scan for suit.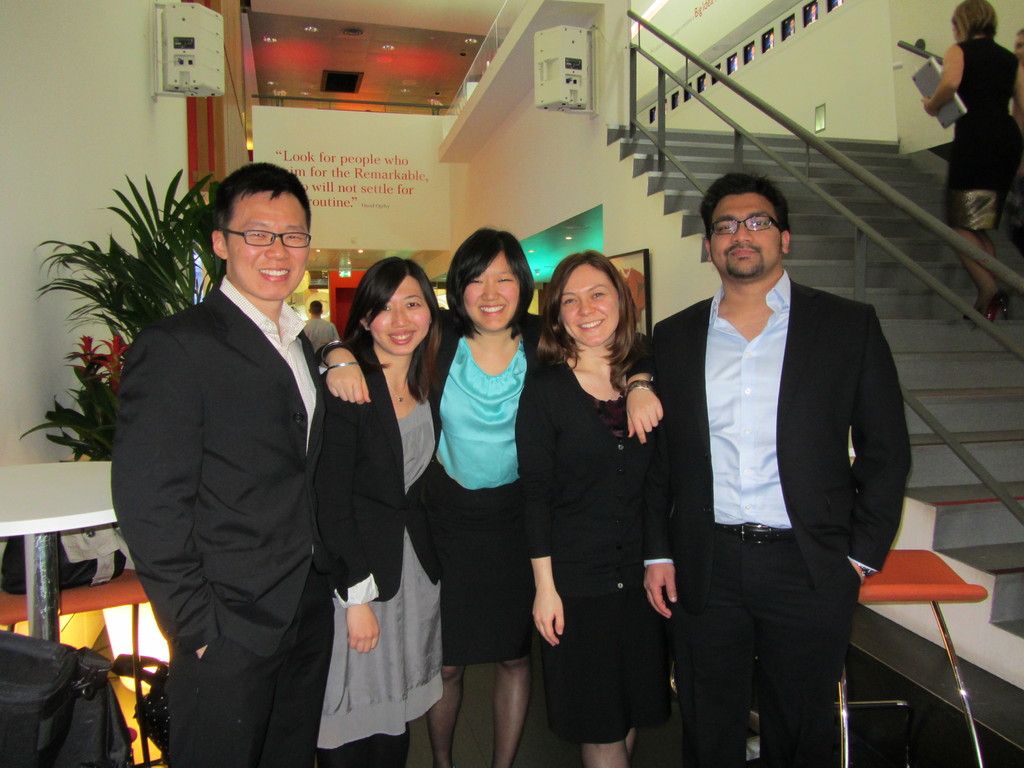
Scan result: [108,271,338,767].
